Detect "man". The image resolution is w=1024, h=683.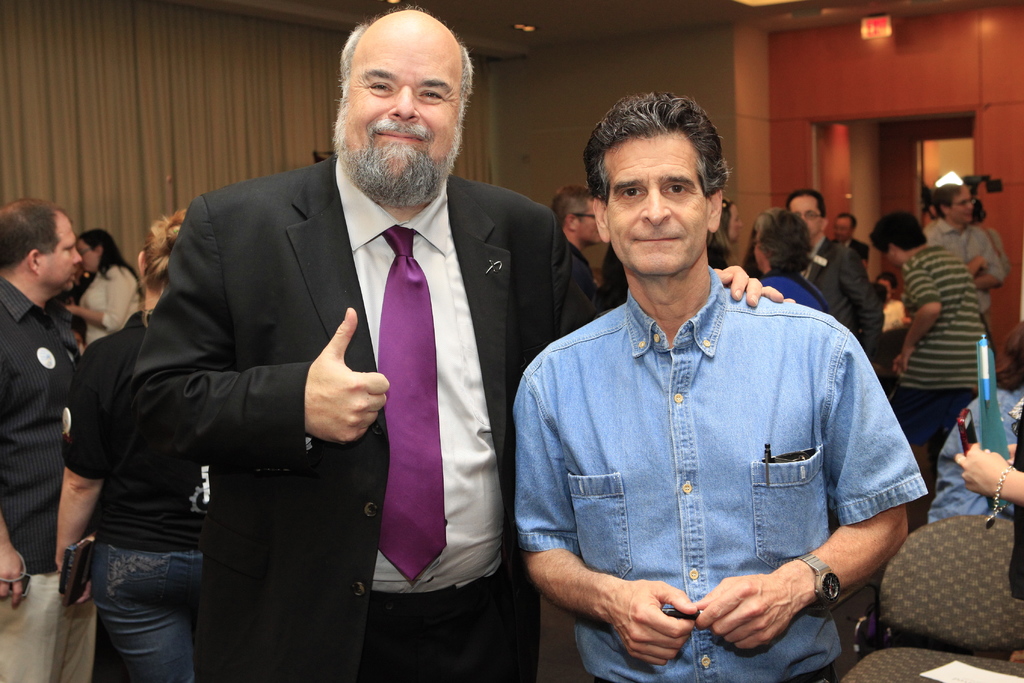
left=918, top=178, right=1006, bottom=377.
